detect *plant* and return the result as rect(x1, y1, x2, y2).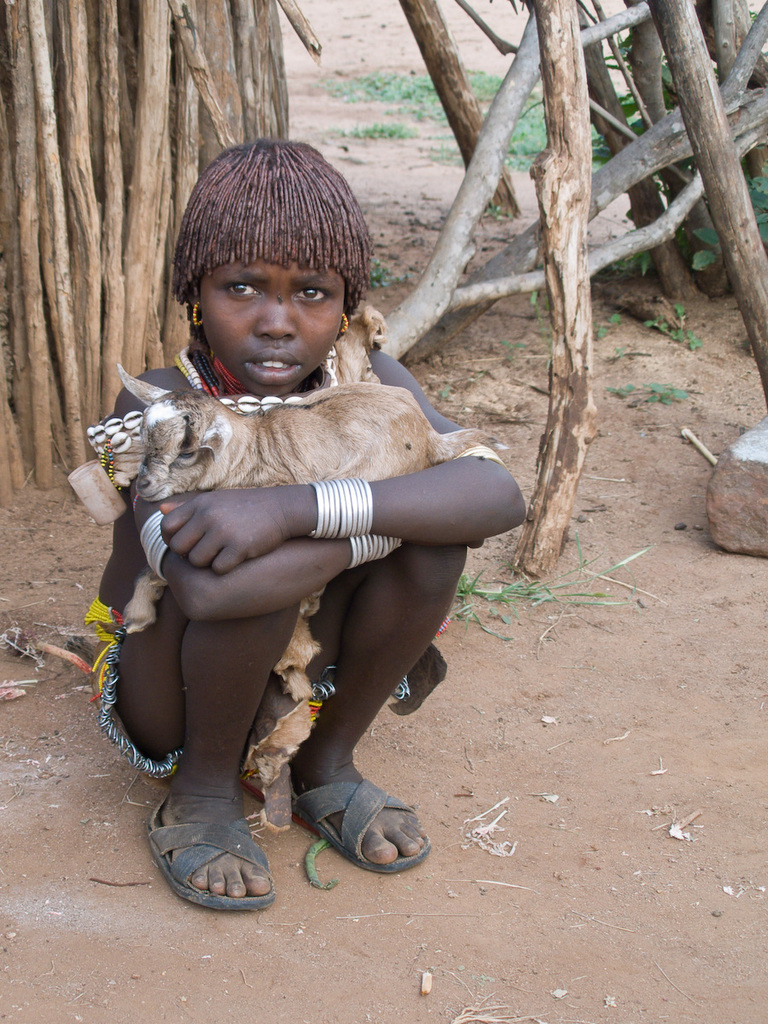
rect(590, 312, 623, 339).
